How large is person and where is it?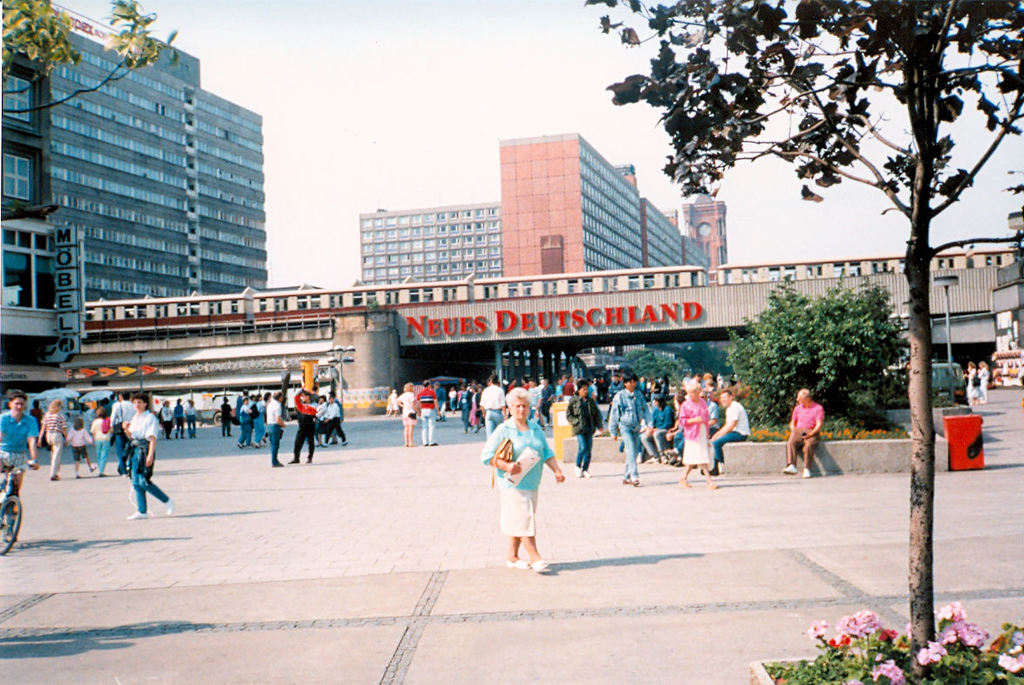
Bounding box: (959, 358, 976, 403).
